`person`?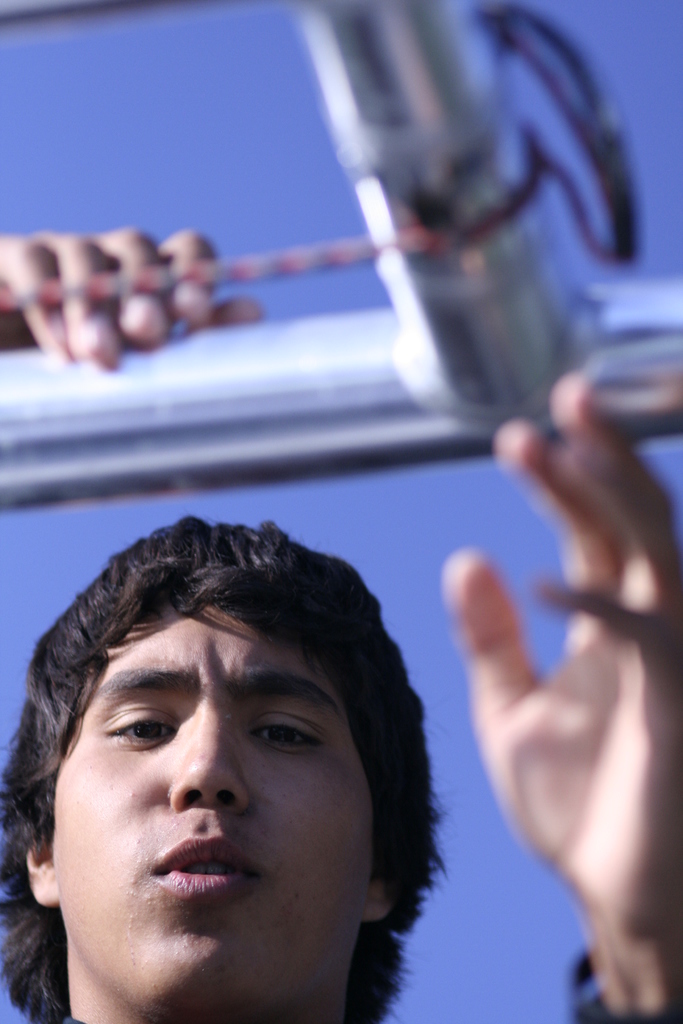
crop(0, 227, 682, 1023)
